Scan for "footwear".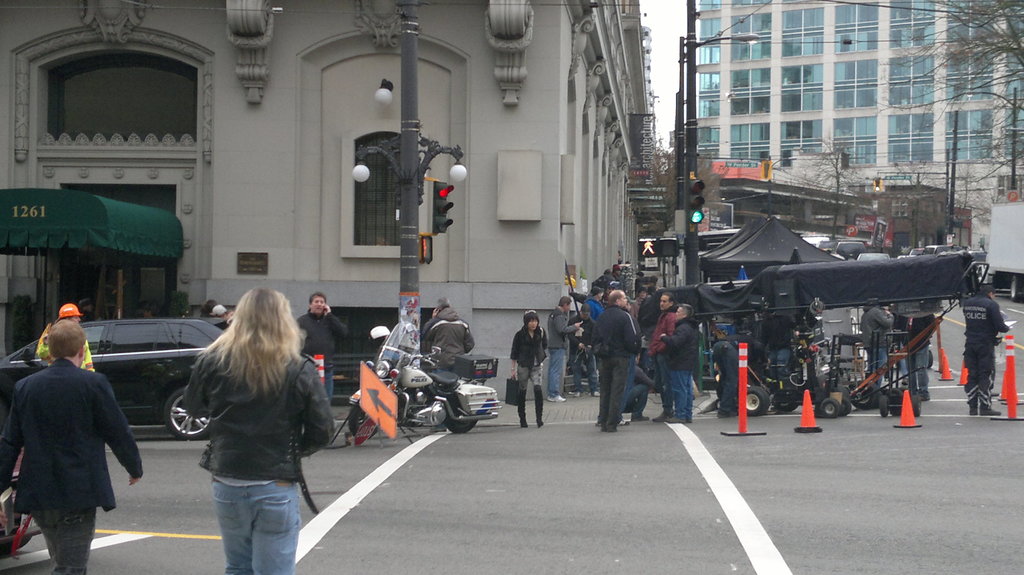
Scan result: bbox=[971, 407, 976, 414].
